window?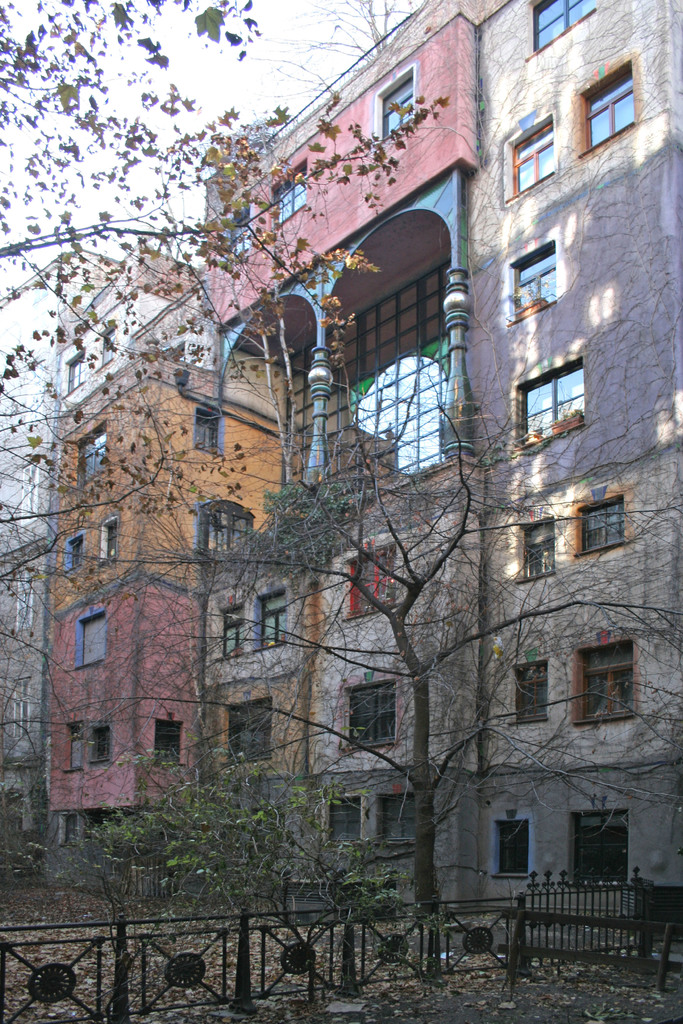
l=514, t=660, r=546, b=726
